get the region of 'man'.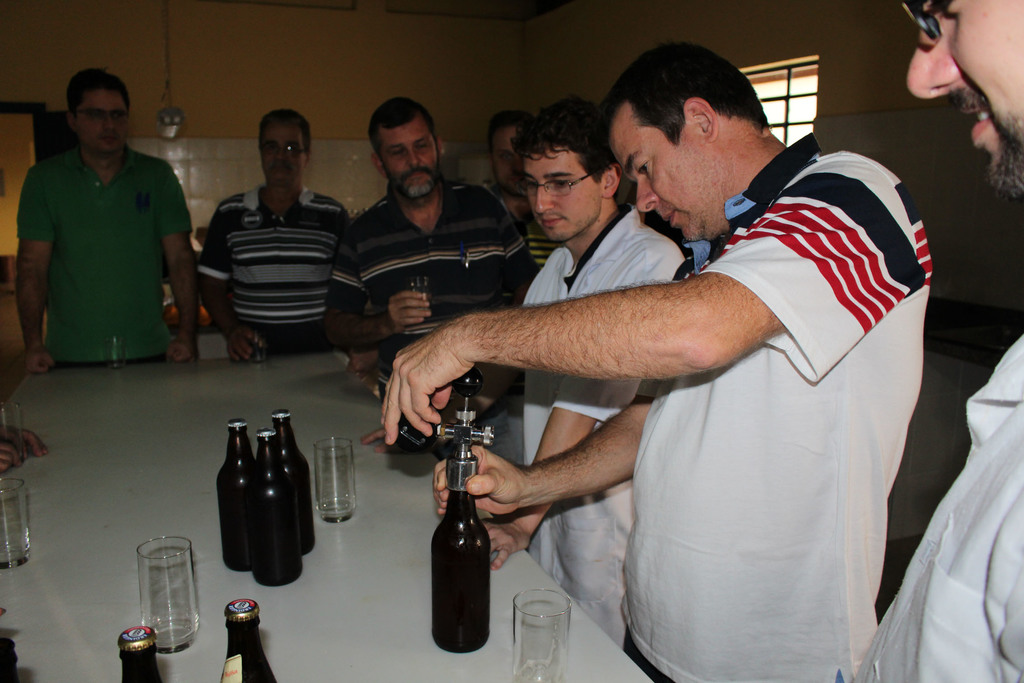
{"left": 846, "top": 0, "right": 1023, "bottom": 682}.
